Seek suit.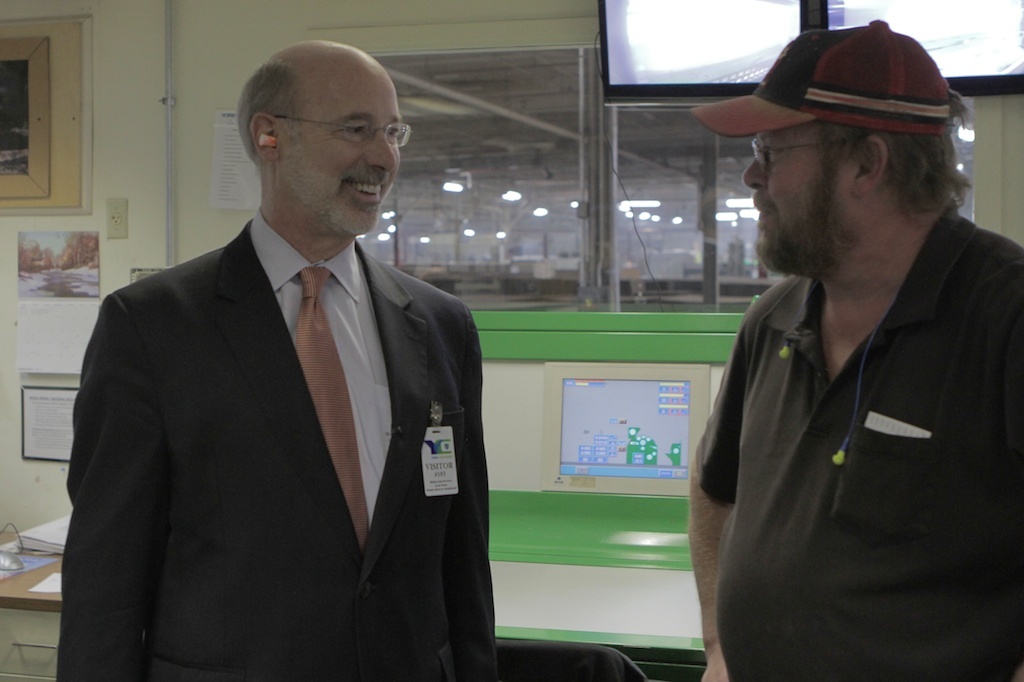
{"x1": 54, "y1": 130, "x2": 498, "y2": 673}.
